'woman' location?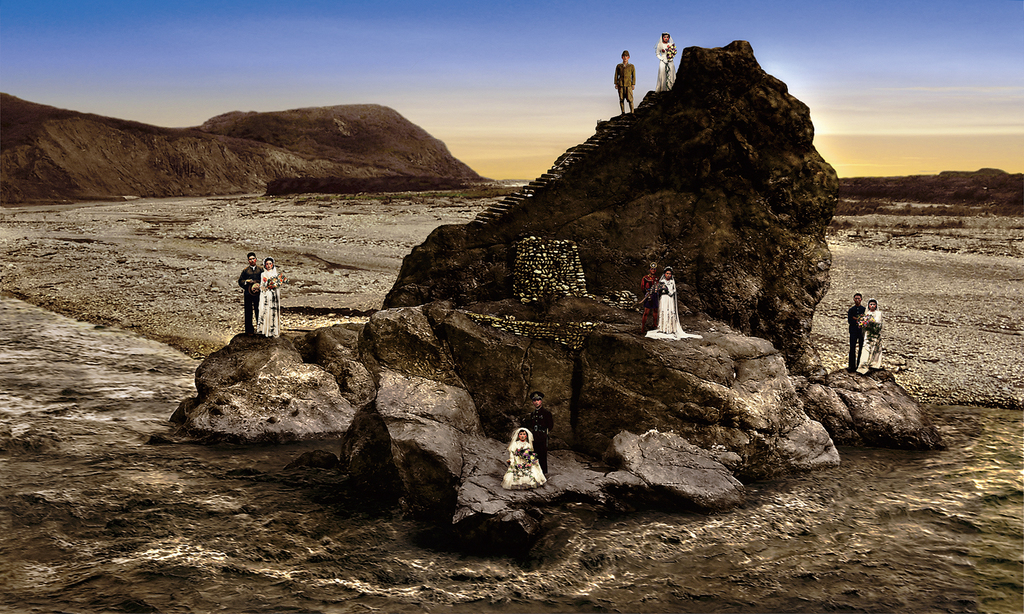
region(650, 266, 696, 342)
